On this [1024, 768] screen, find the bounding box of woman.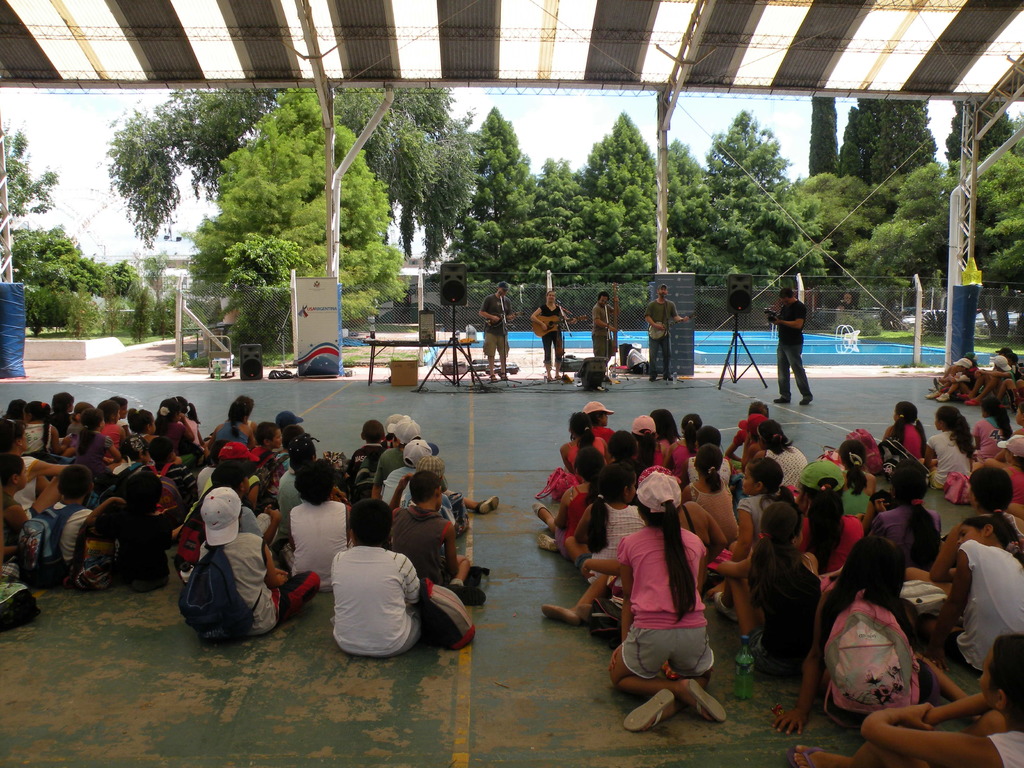
Bounding box: (531,291,576,382).
